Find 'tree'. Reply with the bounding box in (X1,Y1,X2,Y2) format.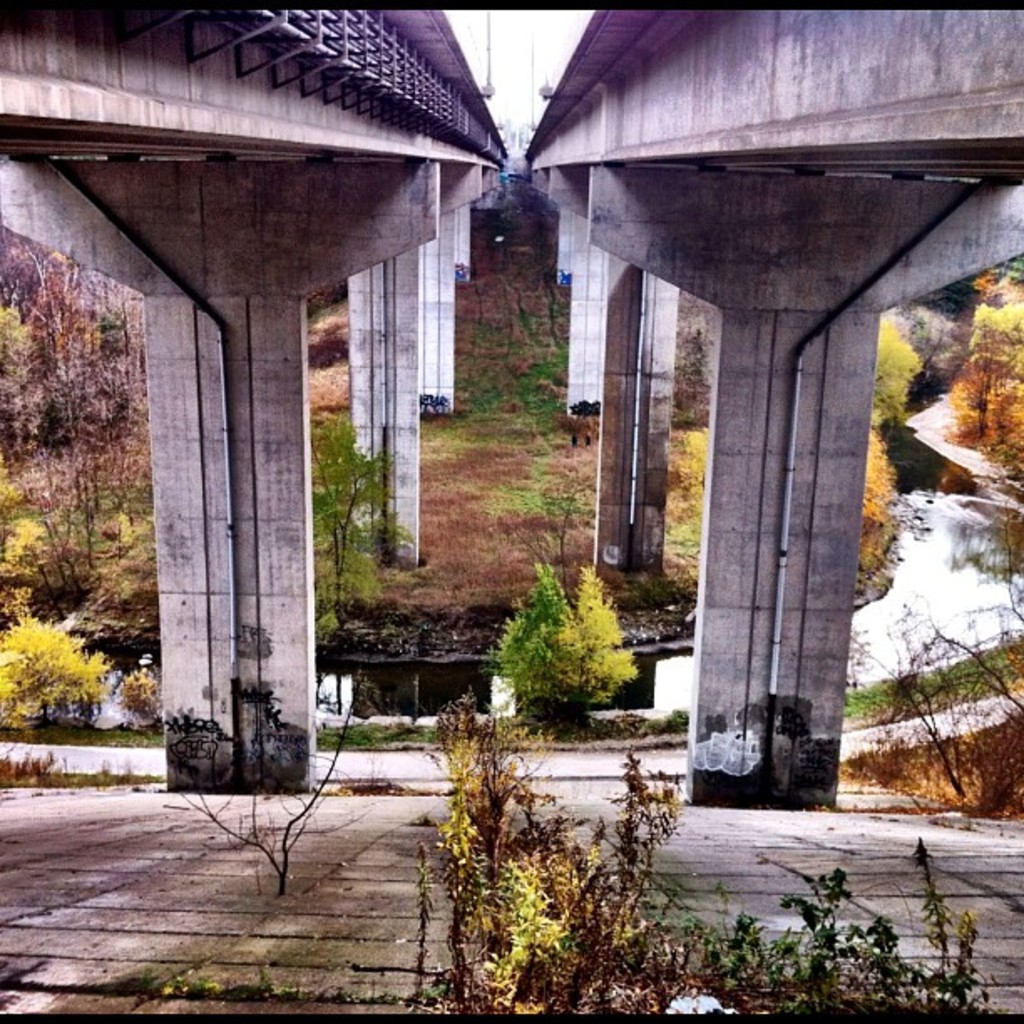
(0,621,114,738).
